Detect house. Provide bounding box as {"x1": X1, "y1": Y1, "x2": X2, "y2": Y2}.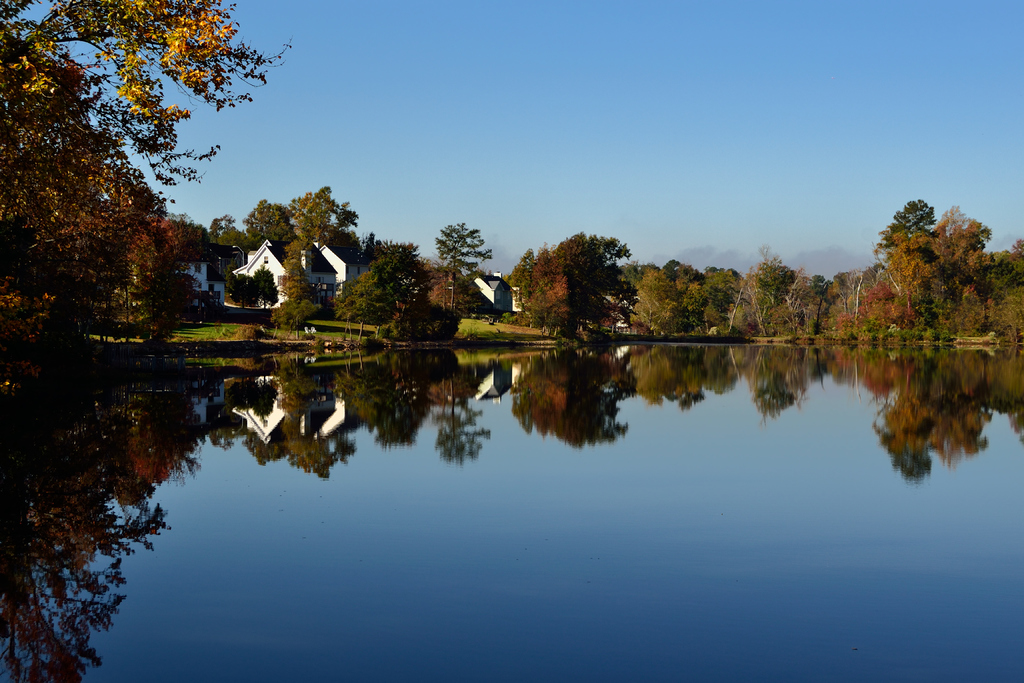
{"x1": 465, "y1": 270, "x2": 530, "y2": 320}.
